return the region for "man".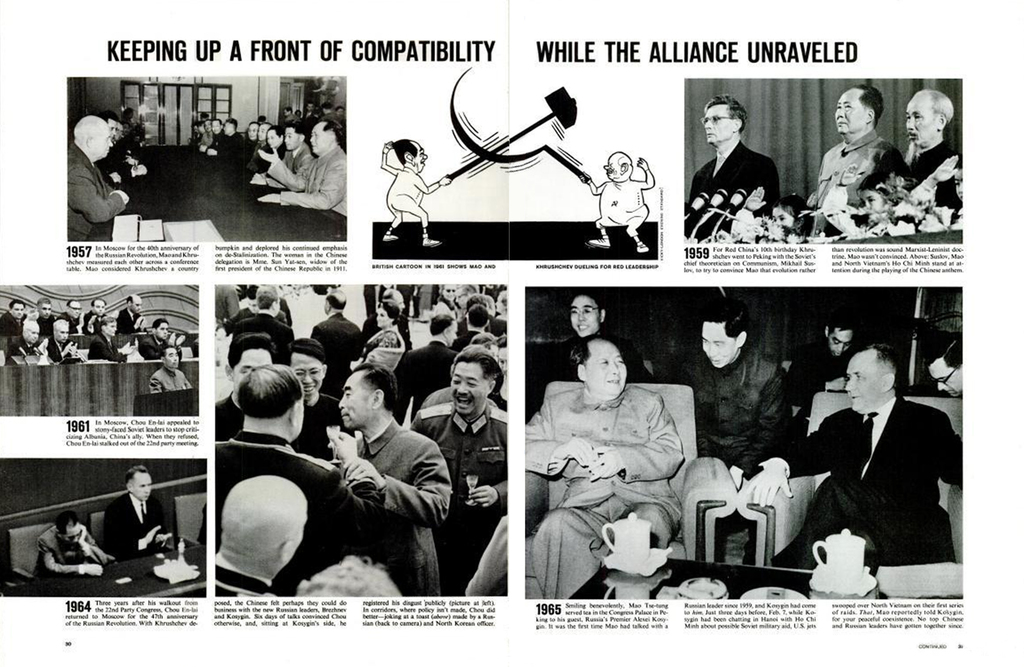
{"x1": 807, "y1": 83, "x2": 911, "y2": 237}.
